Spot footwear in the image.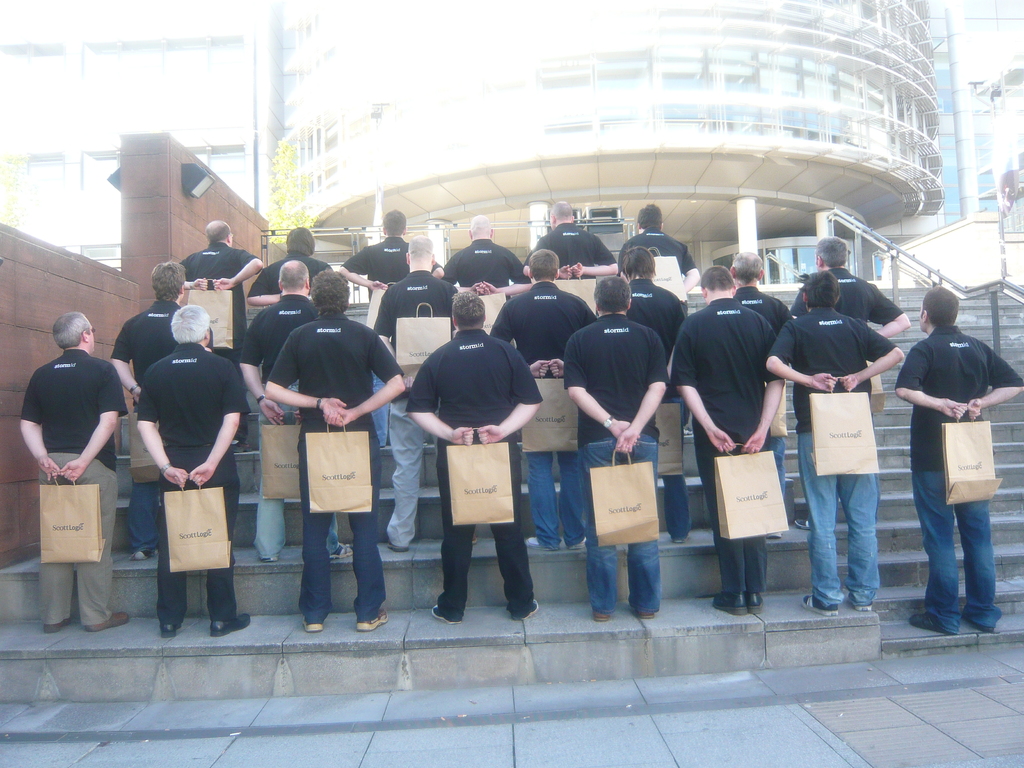
footwear found at [748,590,764,611].
